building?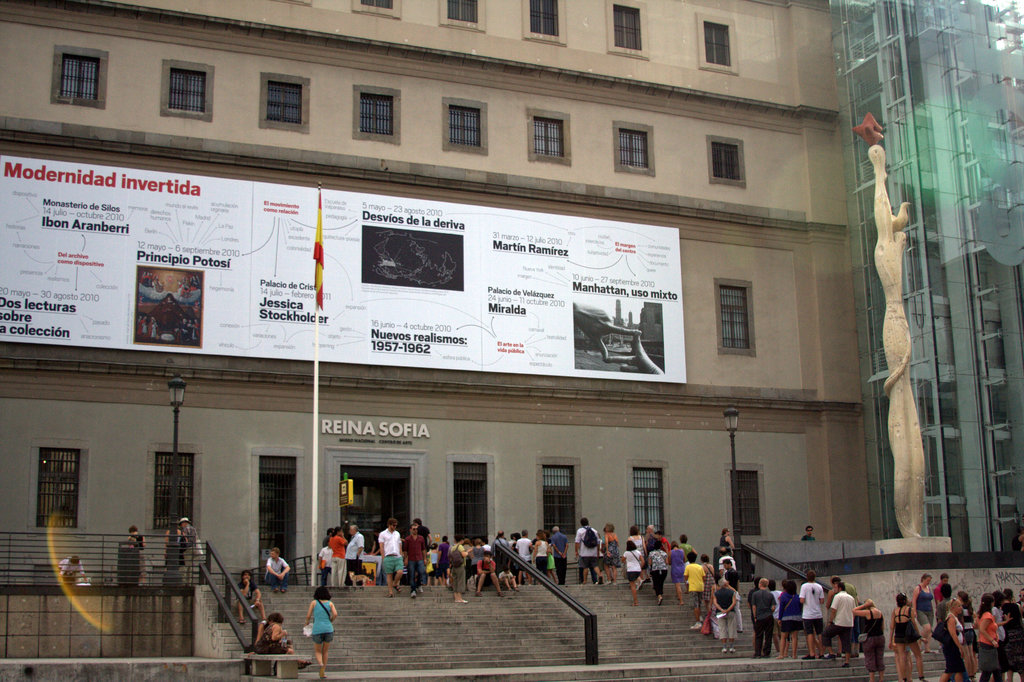
{"left": 0, "top": 0, "right": 876, "bottom": 547}
